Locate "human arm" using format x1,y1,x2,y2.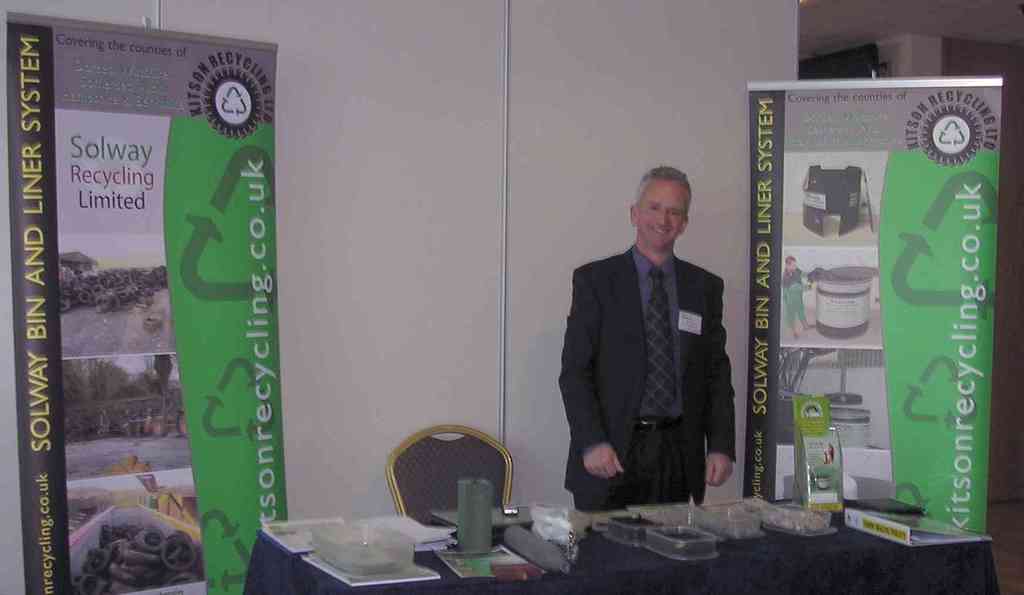
698,273,739,486.
